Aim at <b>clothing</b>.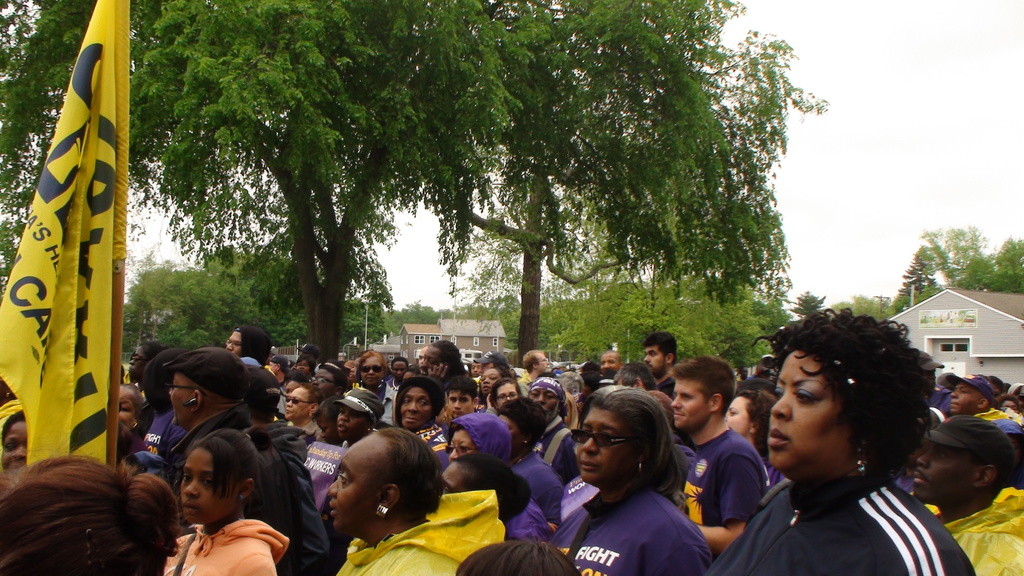
Aimed at 252 424 324 575.
